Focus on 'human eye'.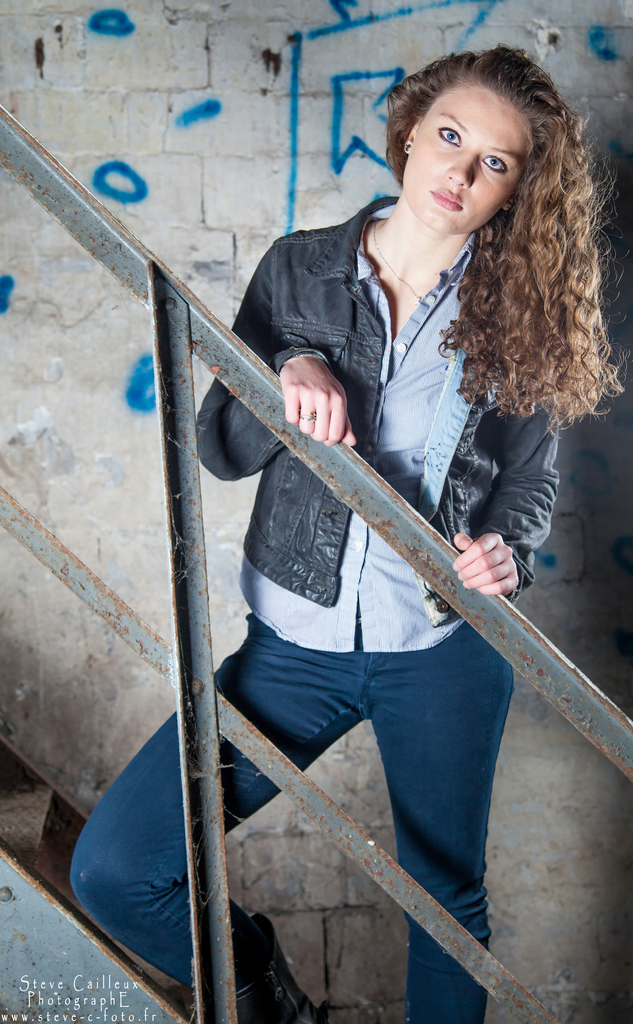
Focused at <box>441,120,460,148</box>.
